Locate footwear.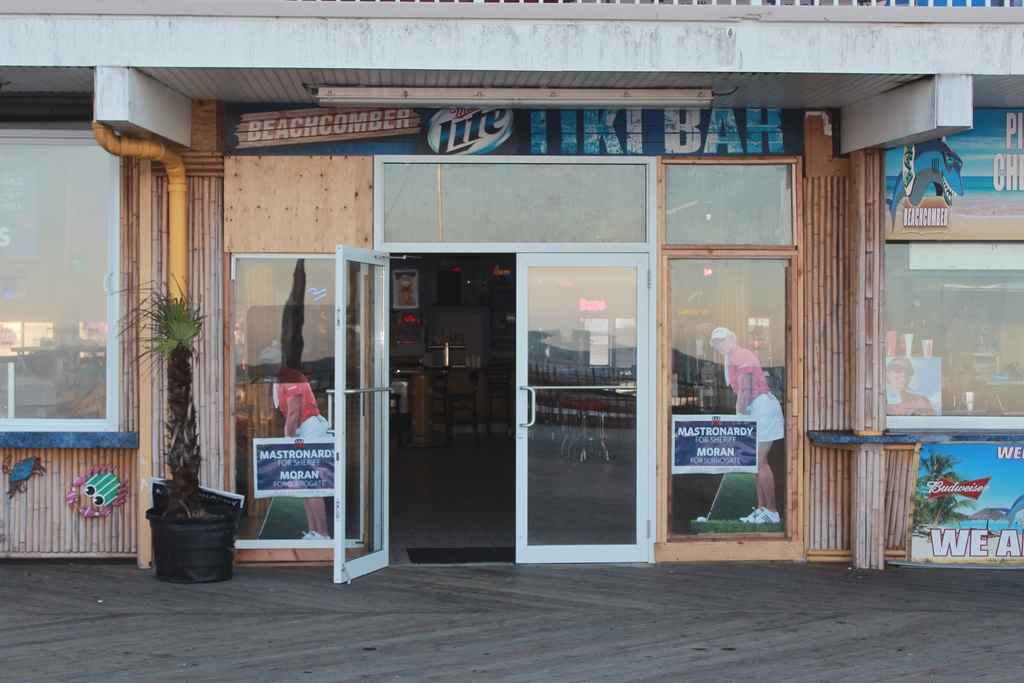
Bounding box: <box>751,510,780,521</box>.
